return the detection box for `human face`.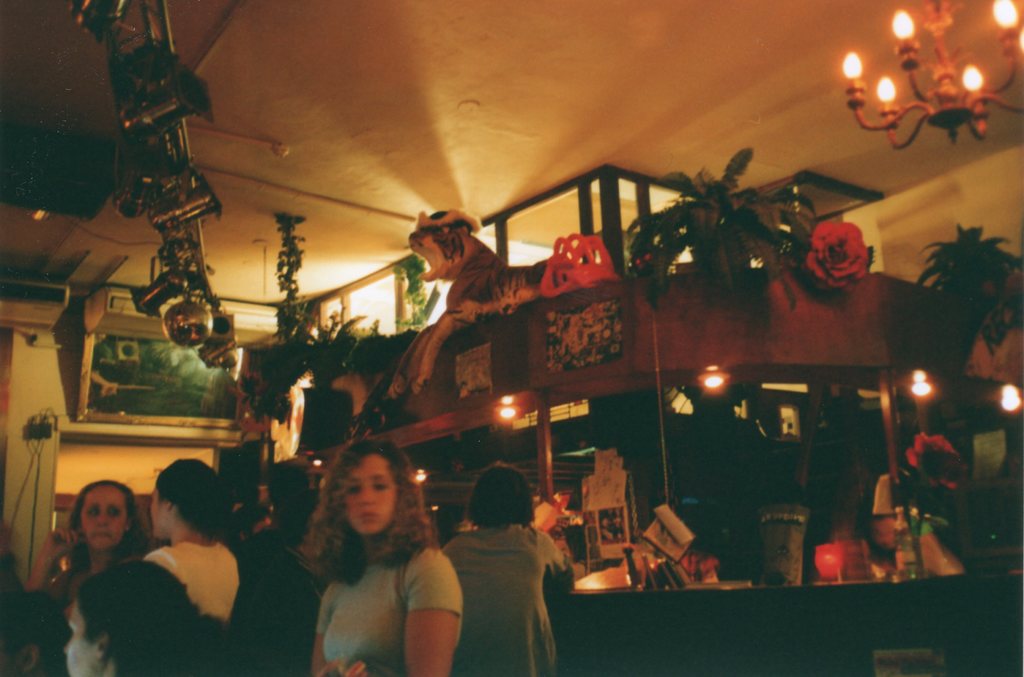
65:595:100:676.
